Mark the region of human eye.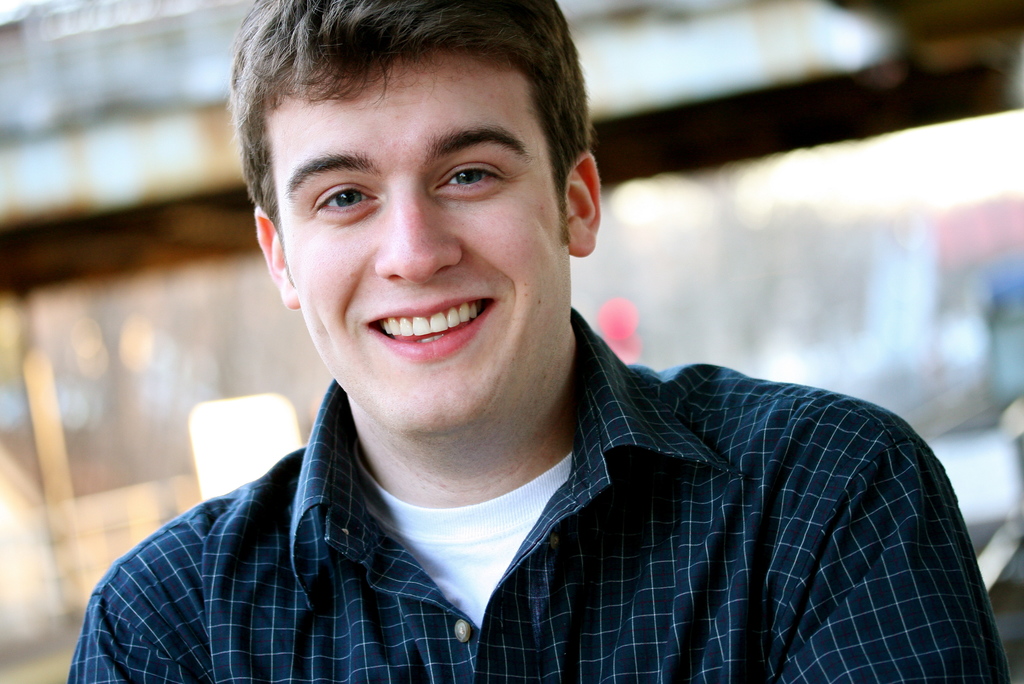
Region: (left=309, top=183, right=381, bottom=214).
